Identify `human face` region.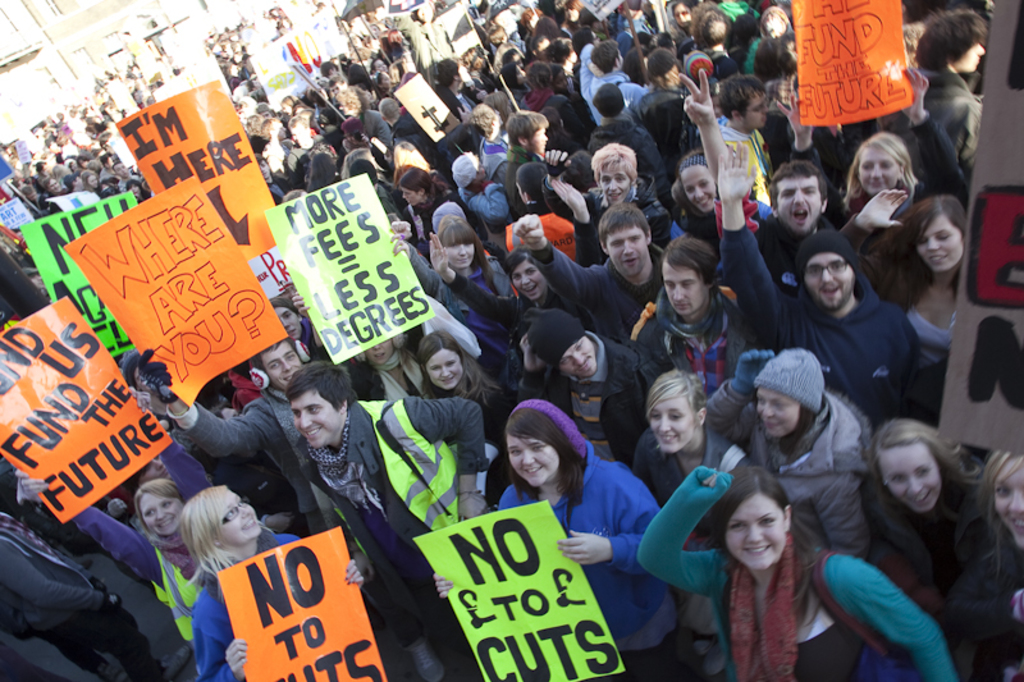
Region: box=[558, 333, 596, 380].
